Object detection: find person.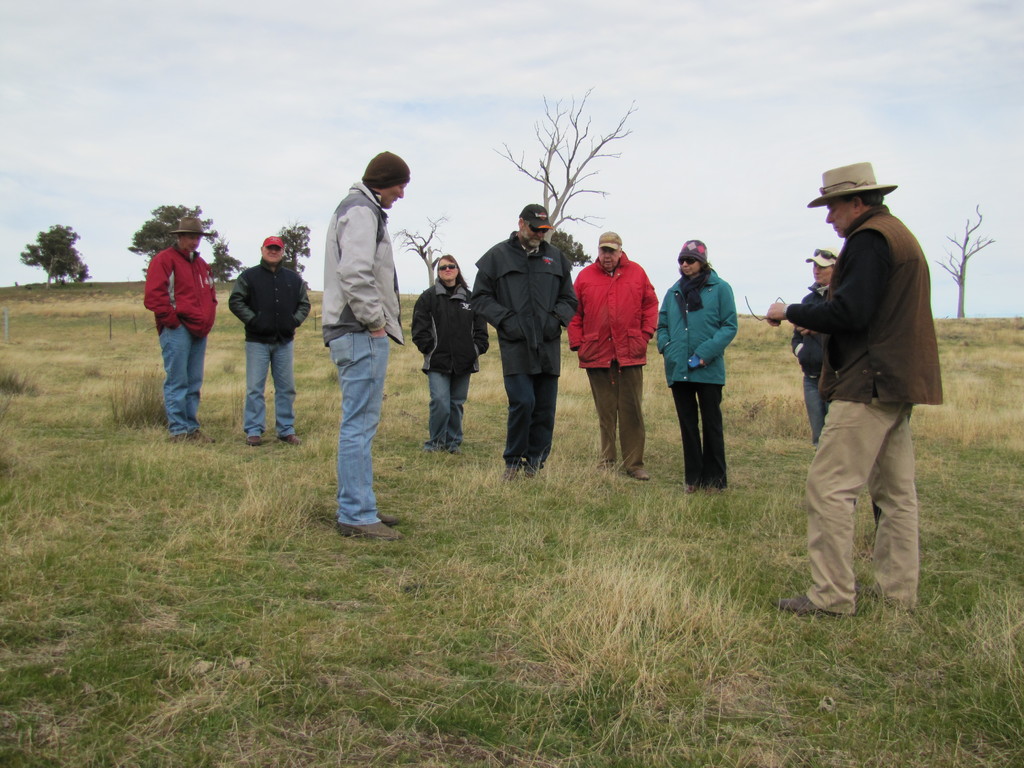
left=648, top=233, right=735, bottom=486.
